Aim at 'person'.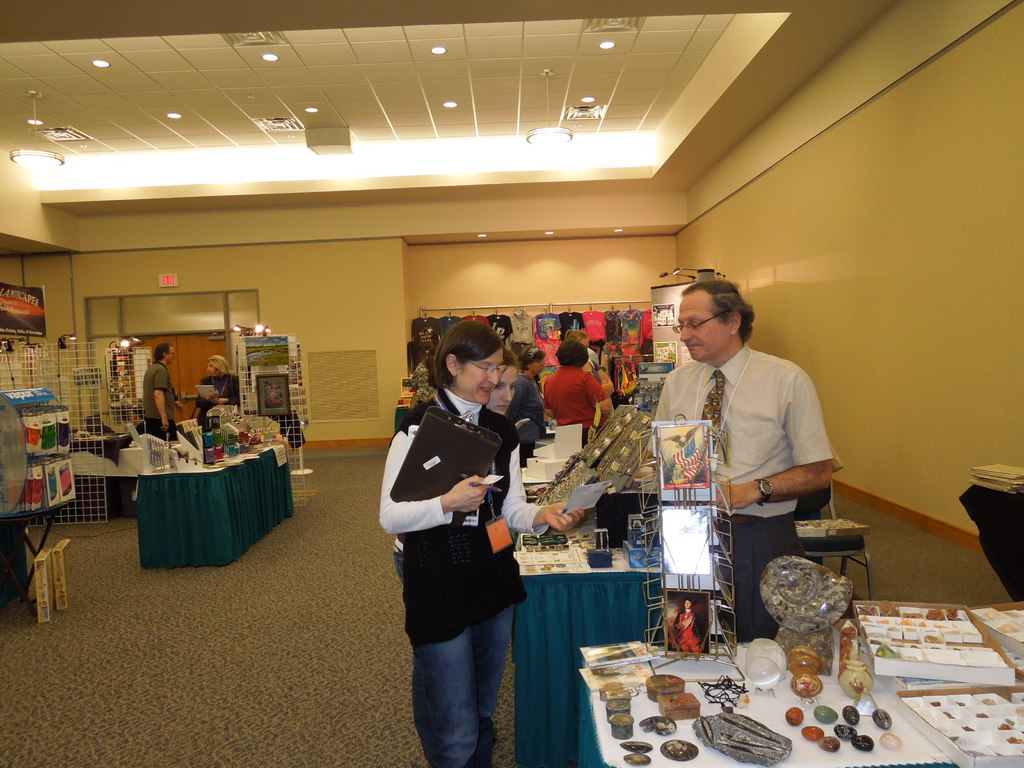
Aimed at Rect(543, 336, 613, 433).
